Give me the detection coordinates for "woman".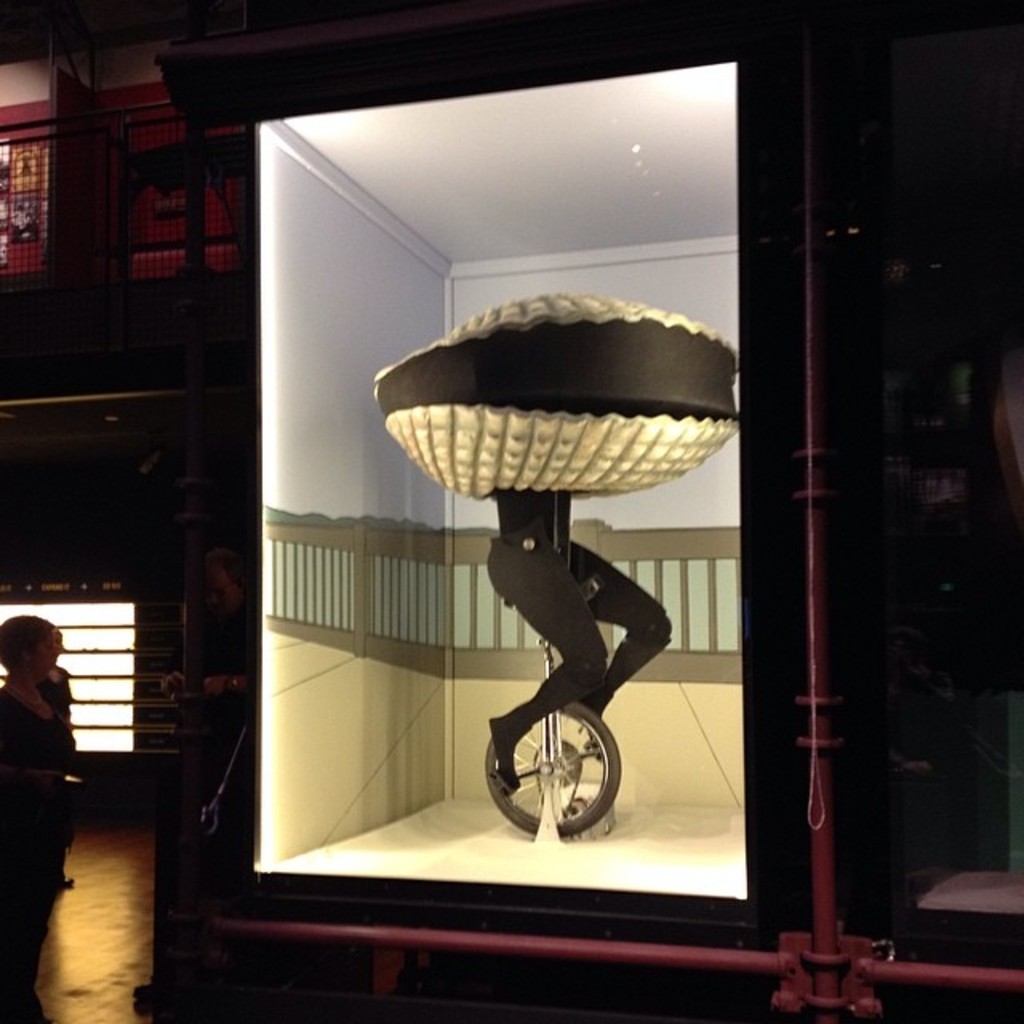
select_region(0, 613, 80, 1022).
